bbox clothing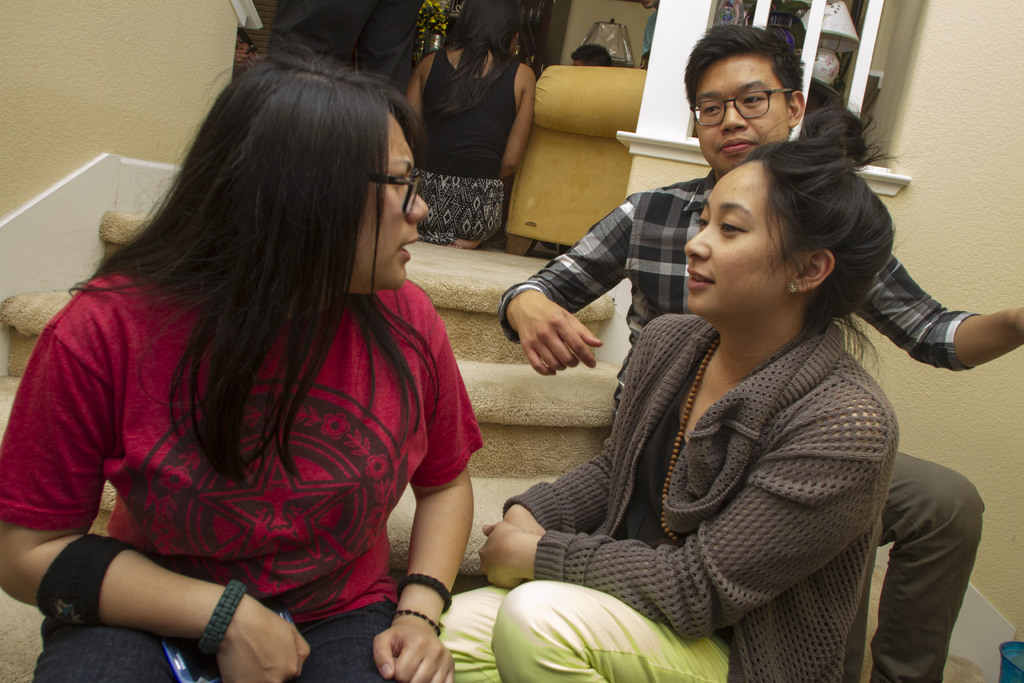
left=417, top=40, right=535, bottom=240
